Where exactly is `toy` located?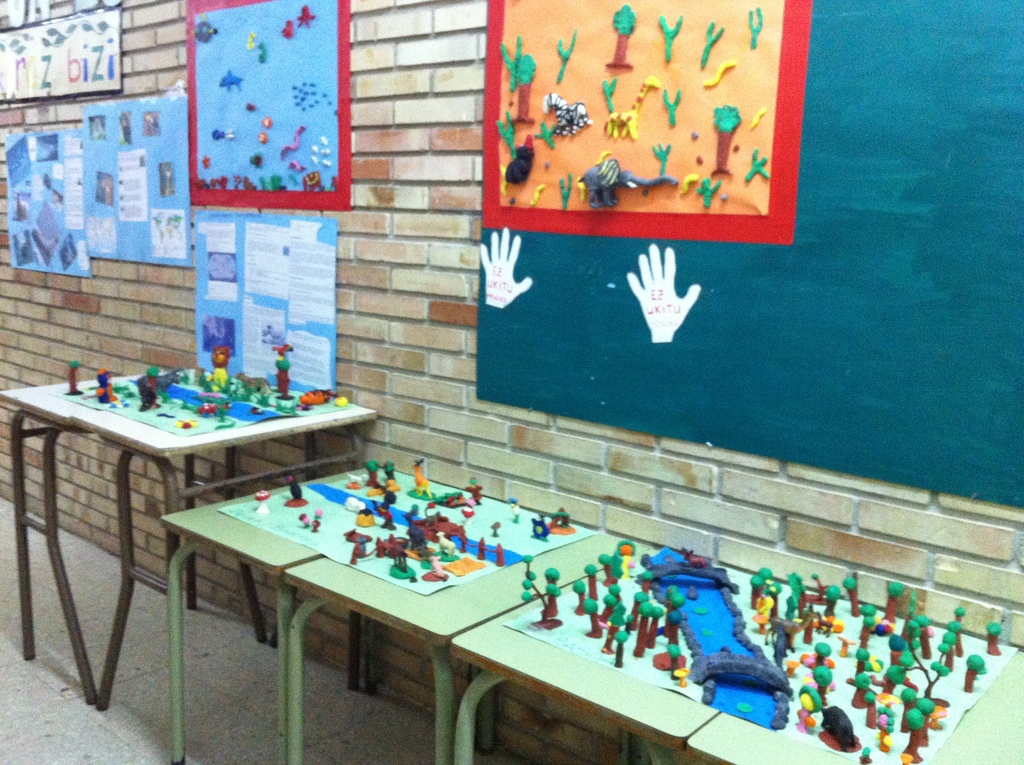
Its bounding box is {"left": 813, "top": 636, "right": 830, "bottom": 666}.
